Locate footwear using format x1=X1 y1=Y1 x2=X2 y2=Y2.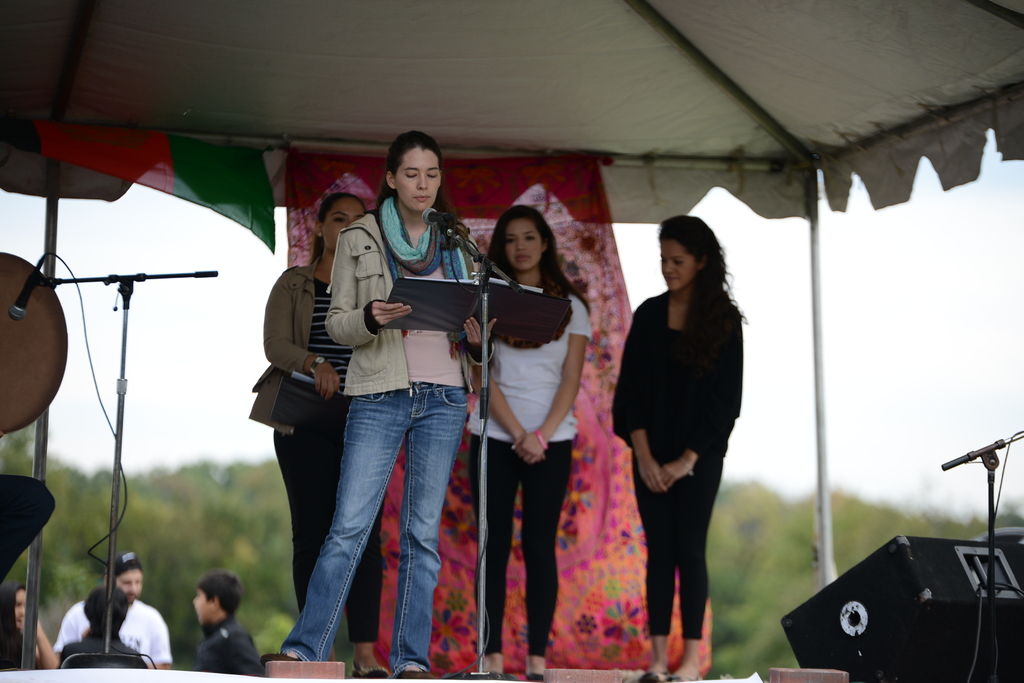
x1=525 y1=669 x2=544 y2=682.
